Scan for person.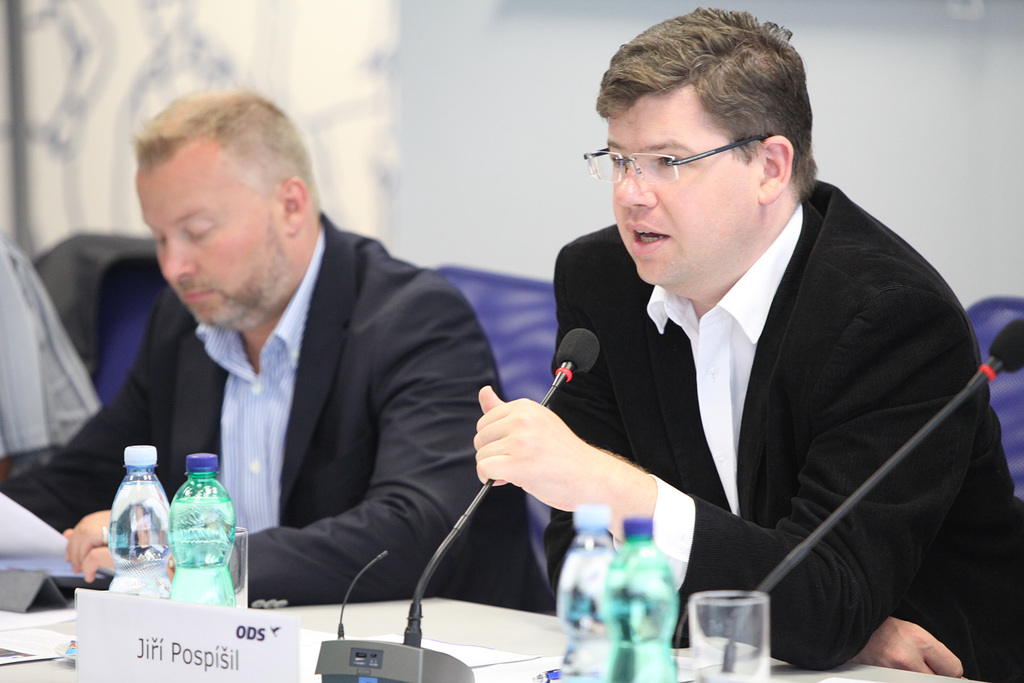
Scan result: left=467, top=4, right=1023, bottom=682.
